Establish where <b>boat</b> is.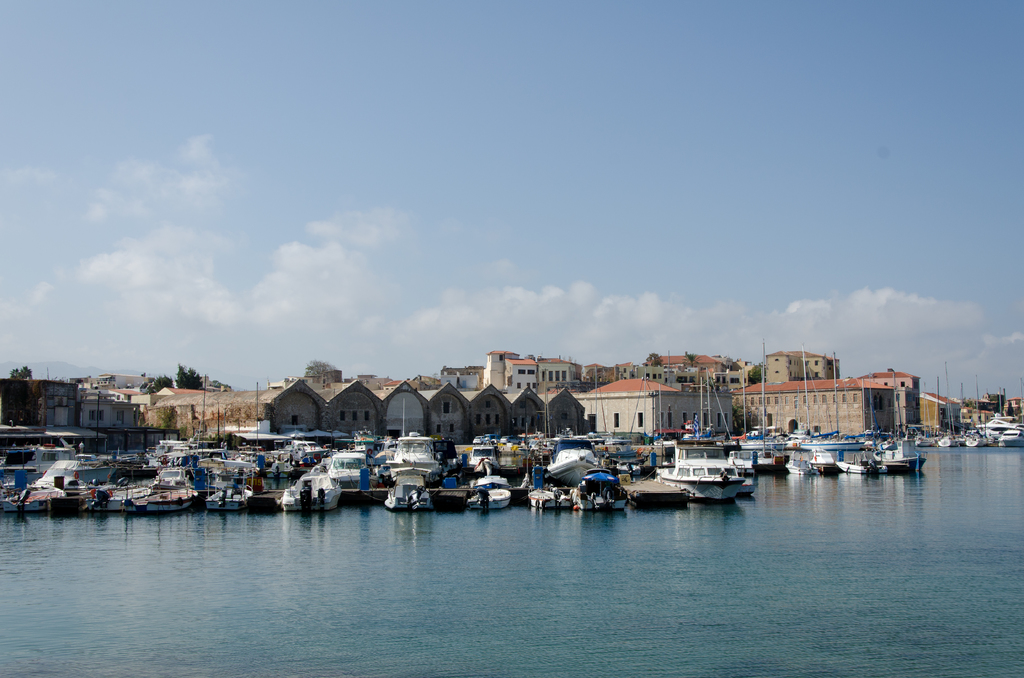
Established at bbox=[887, 368, 913, 442].
